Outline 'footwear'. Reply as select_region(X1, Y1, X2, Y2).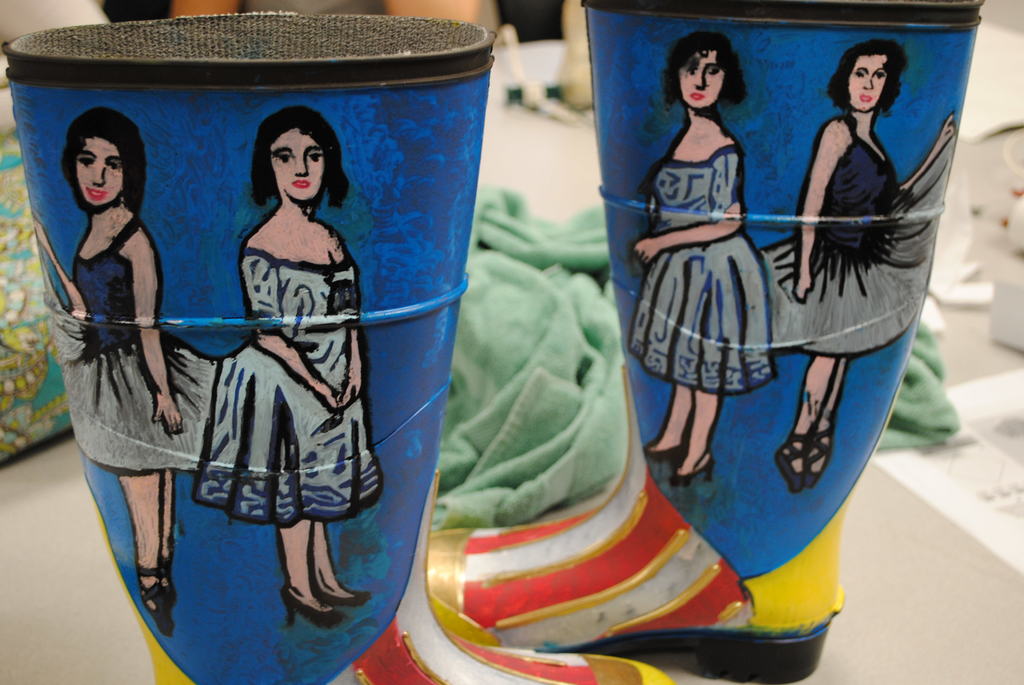
select_region(774, 436, 804, 491).
